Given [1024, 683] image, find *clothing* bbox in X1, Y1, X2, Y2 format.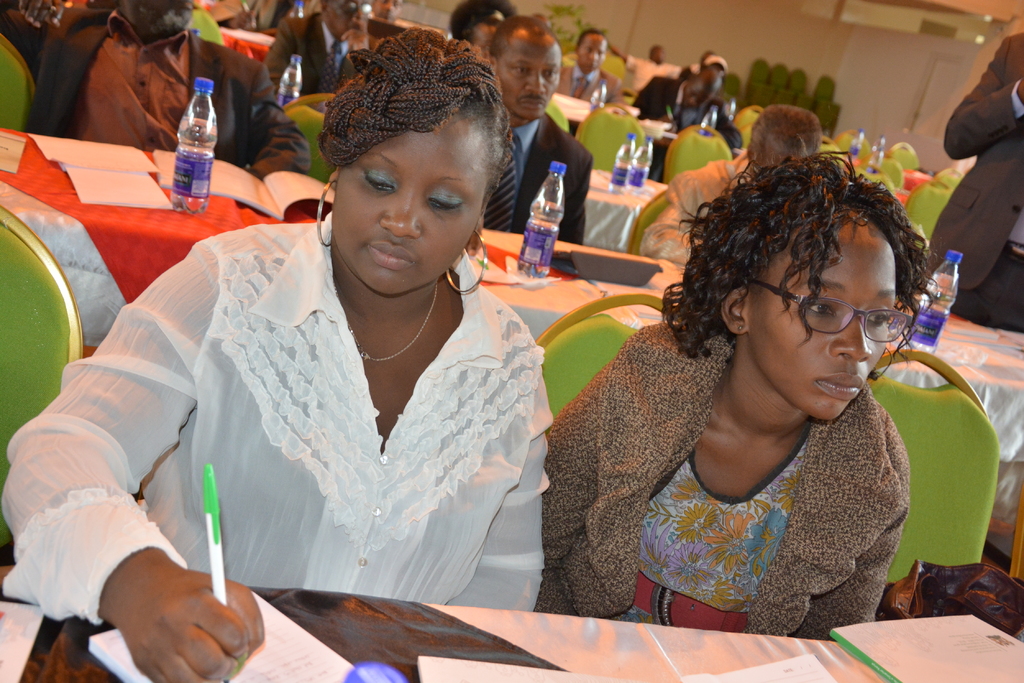
636, 60, 742, 142.
